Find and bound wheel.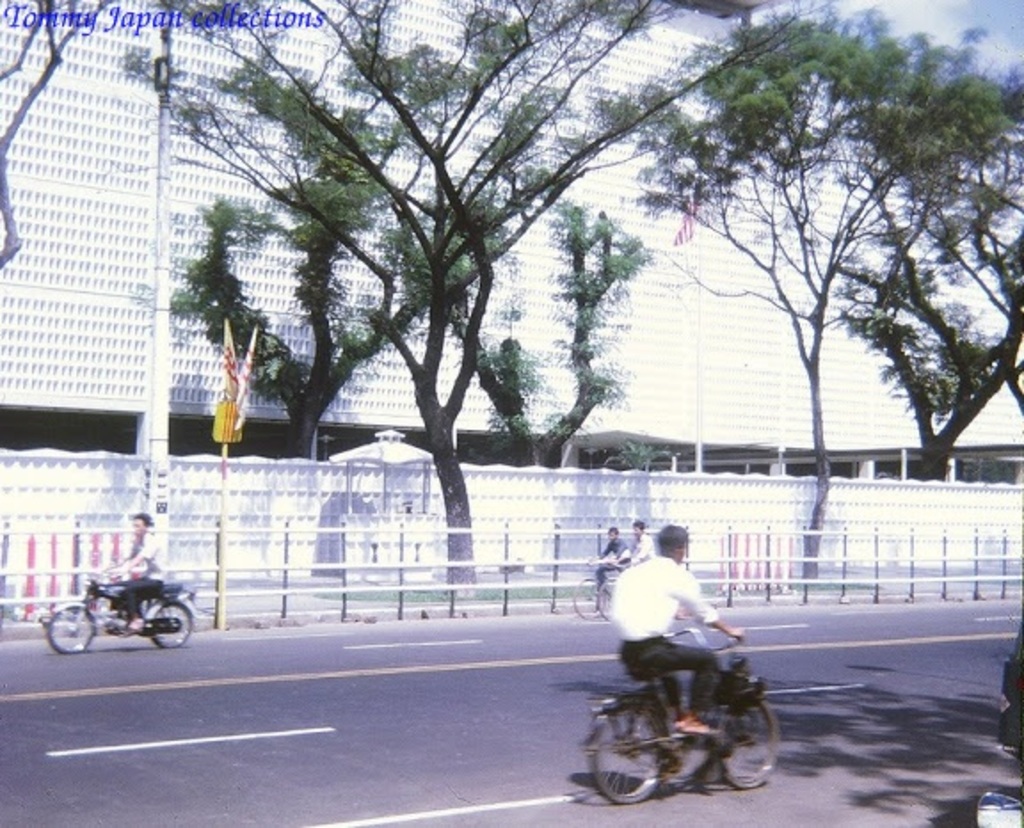
Bound: l=599, t=579, r=613, b=618.
